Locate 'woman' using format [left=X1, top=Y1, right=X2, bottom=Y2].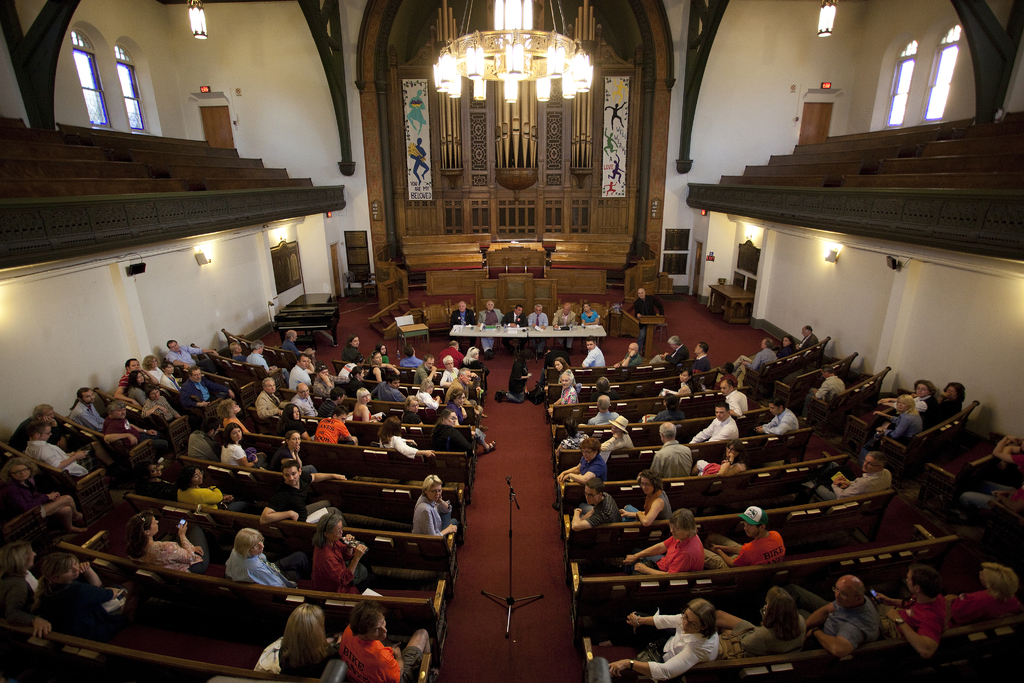
[left=217, top=401, right=256, bottom=441].
